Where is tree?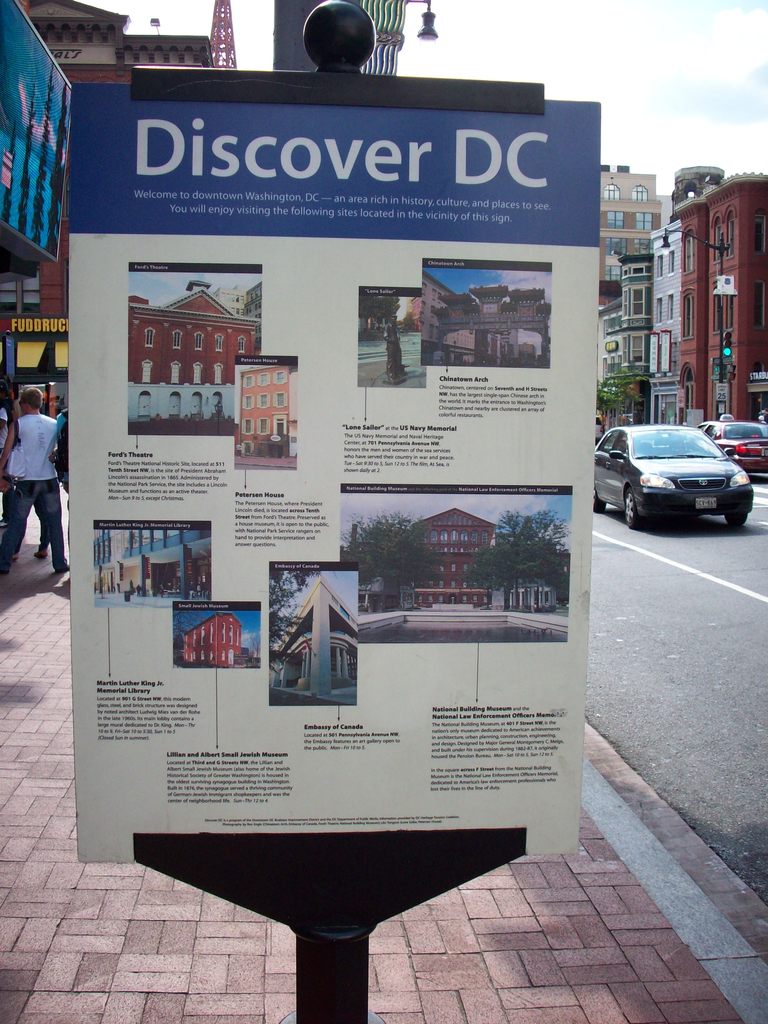
detection(356, 286, 399, 325).
